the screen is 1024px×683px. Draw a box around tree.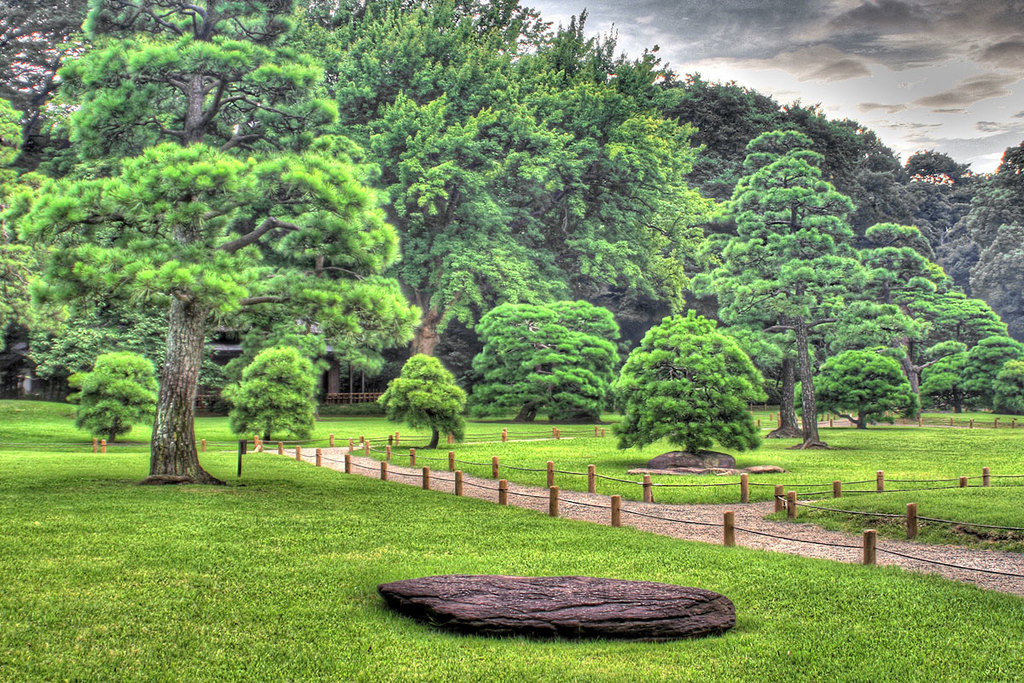
box=[931, 342, 975, 413].
